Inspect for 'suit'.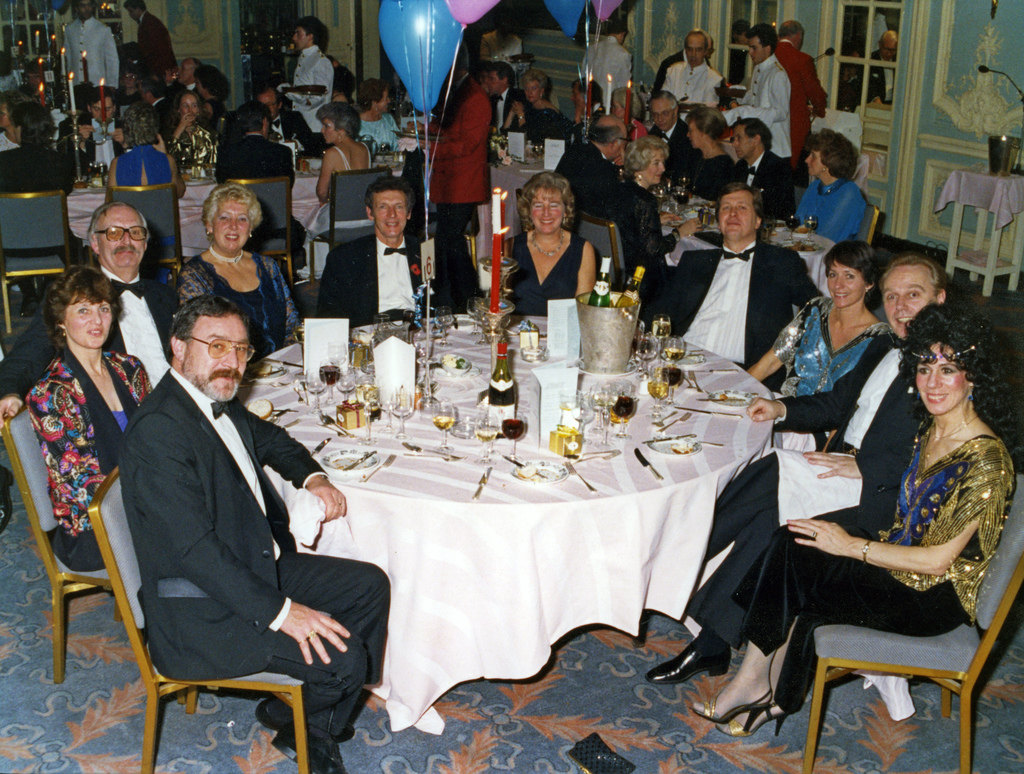
Inspection: 425,73,492,311.
